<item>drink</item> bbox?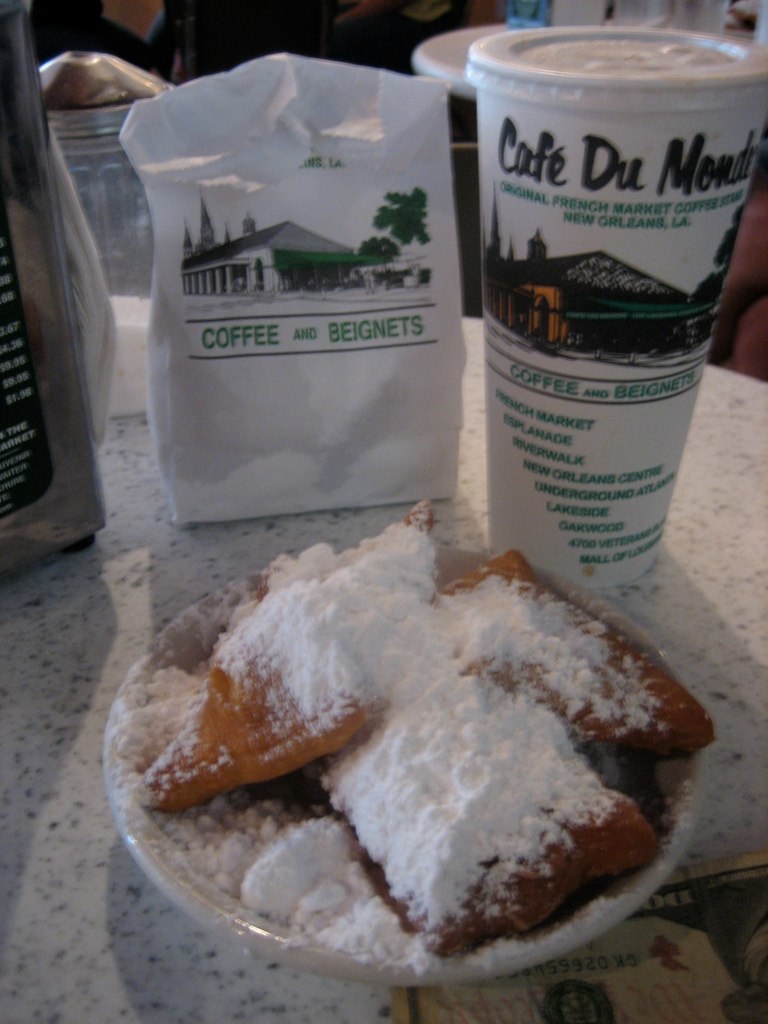
select_region(450, 15, 762, 479)
